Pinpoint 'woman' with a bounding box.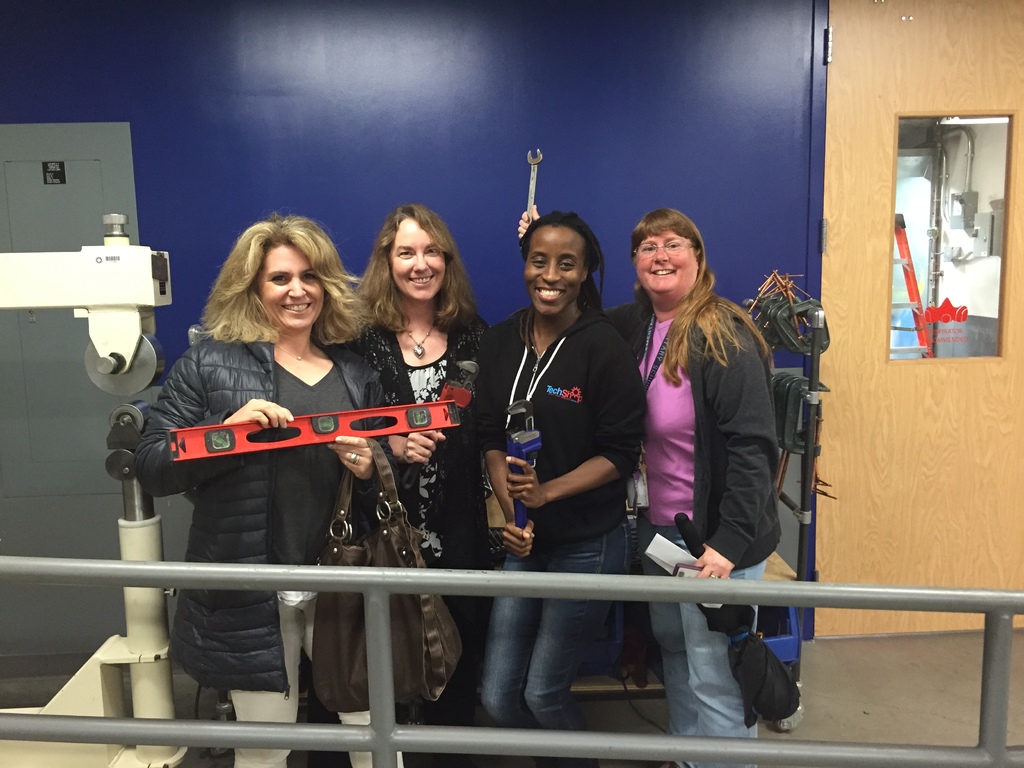
<region>519, 204, 782, 767</region>.
